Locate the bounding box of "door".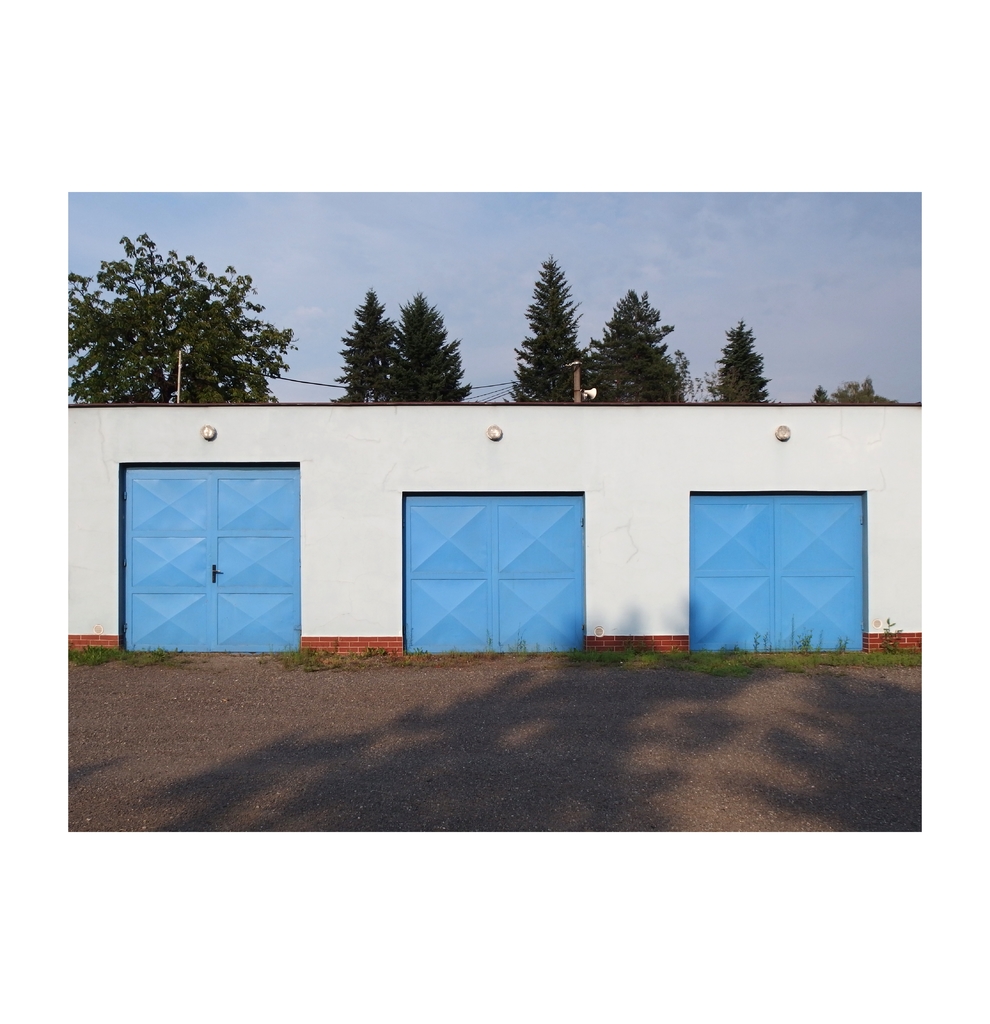
Bounding box: crop(403, 490, 589, 652).
